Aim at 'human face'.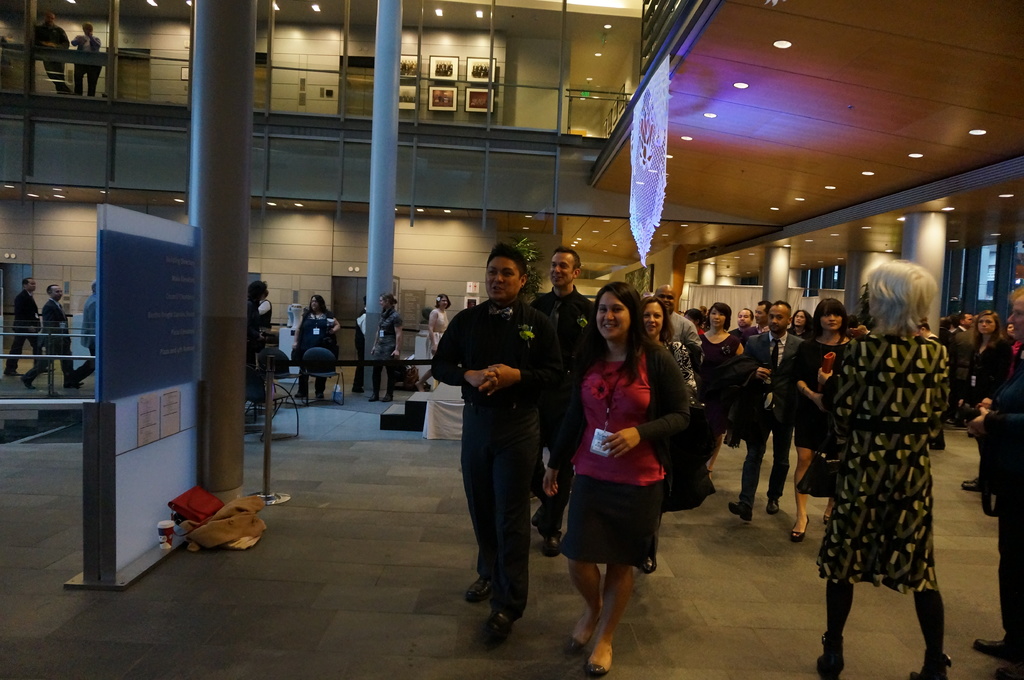
Aimed at region(486, 257, 515, 301).
